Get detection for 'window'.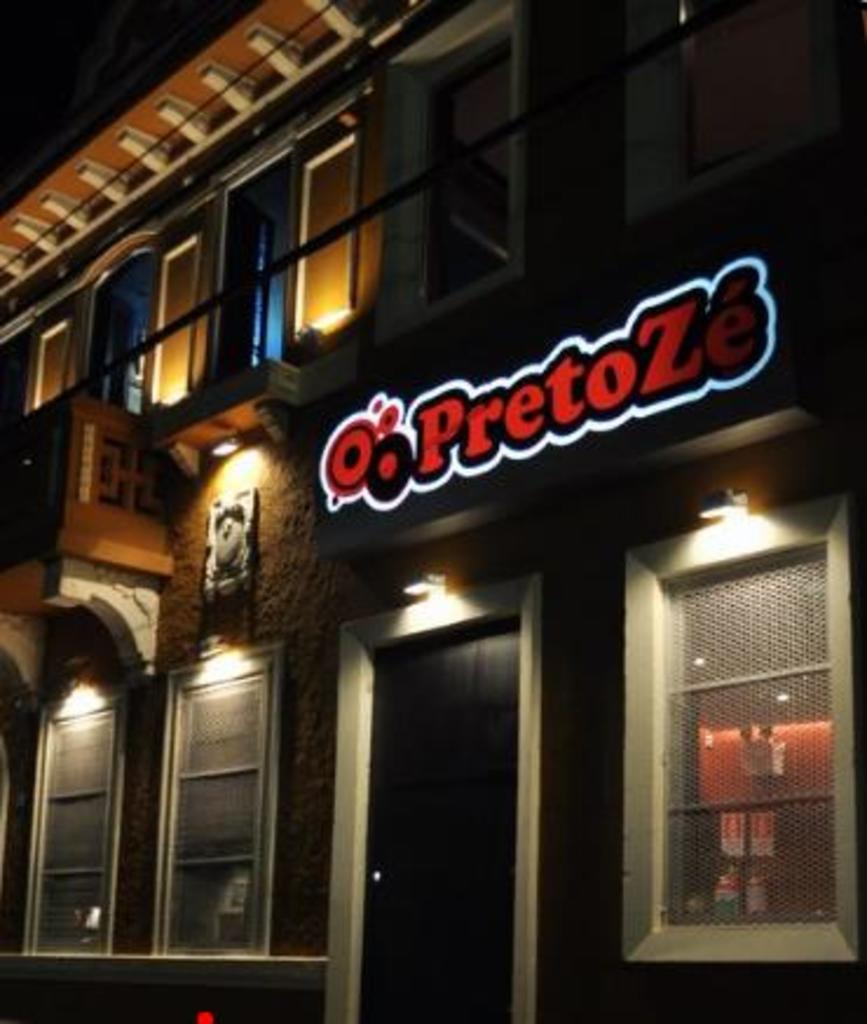
Detection: crop(166, 649, 288, 958).
